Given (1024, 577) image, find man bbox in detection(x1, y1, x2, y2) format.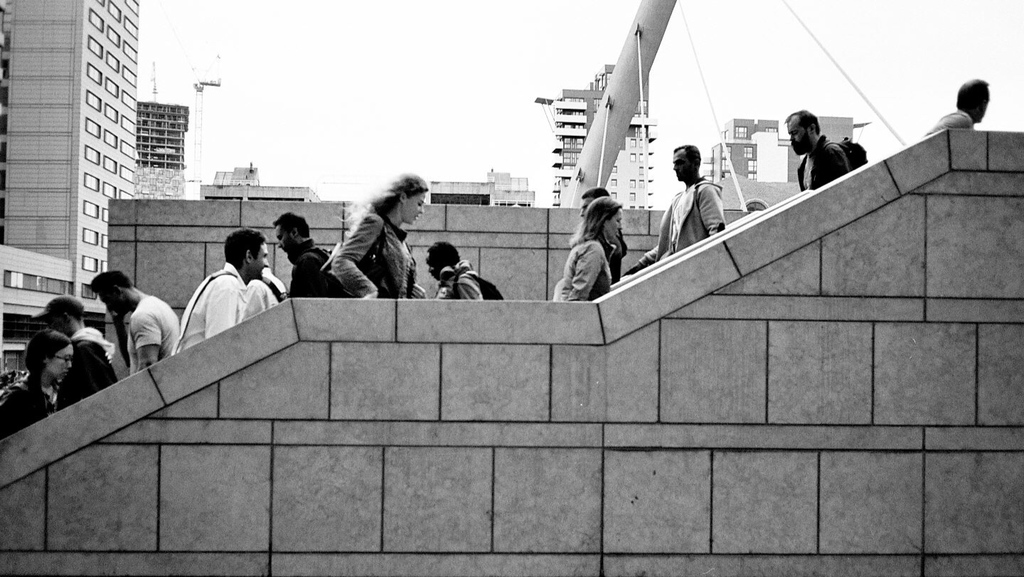
detection(171, 228, 284, 354).
